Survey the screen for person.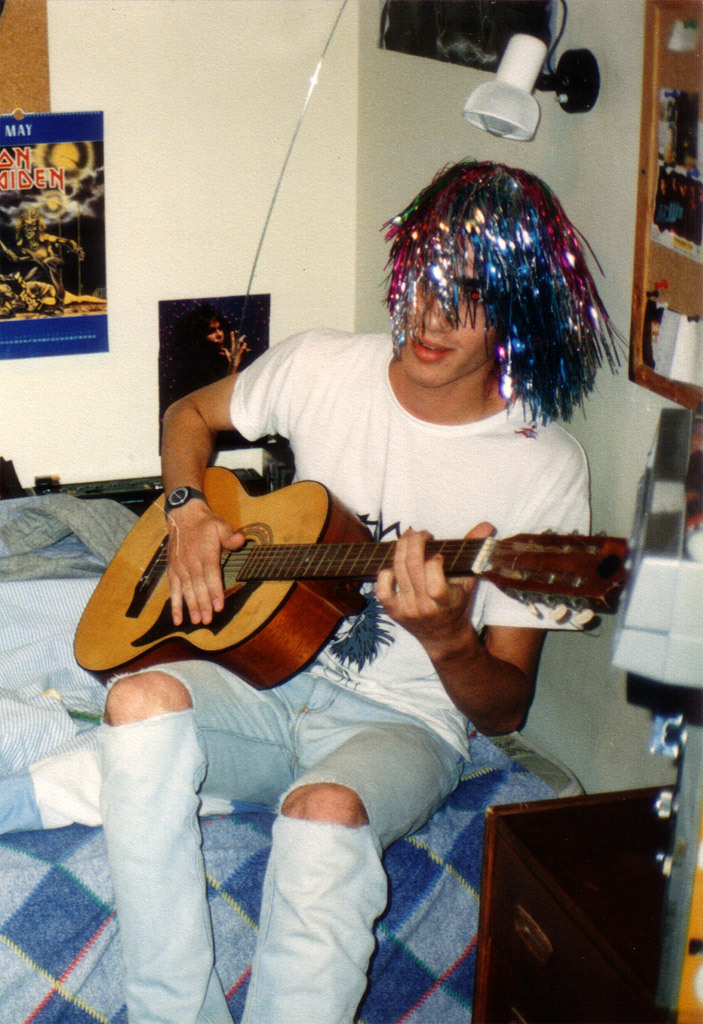
Survey found: detection(110, 171, 615, 840).
